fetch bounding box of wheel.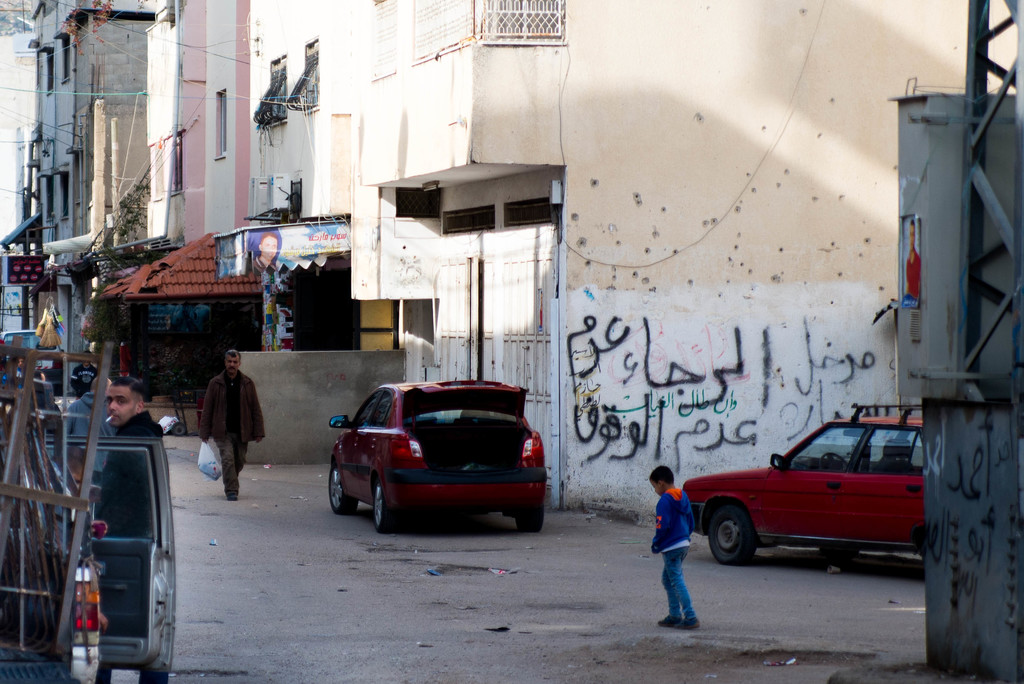
Bbox: x1=174, y1=425, x2=186, y2=436.
